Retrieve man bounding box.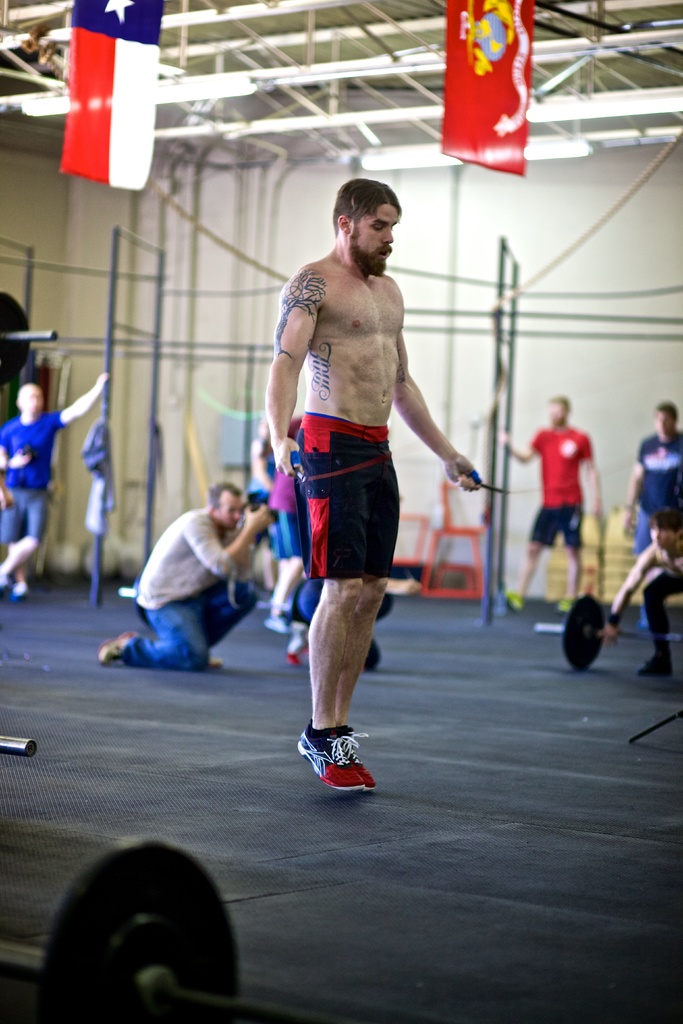
Bounding box: (0,377,104,599).
